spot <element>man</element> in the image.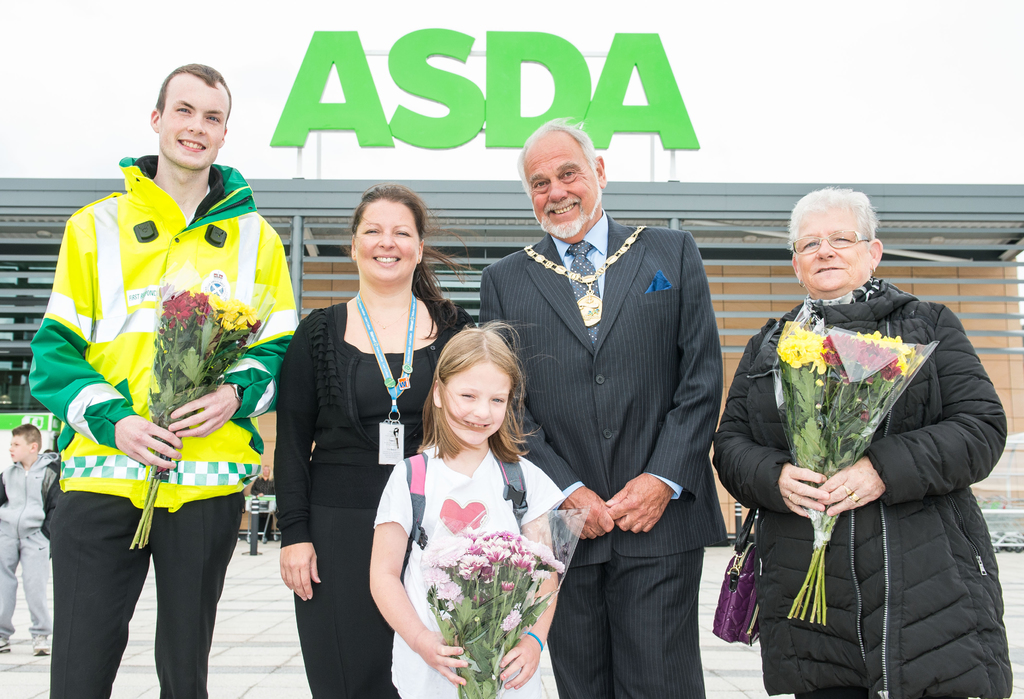
<element>man</element> found at l=27, t=63, r=310, b=698.
